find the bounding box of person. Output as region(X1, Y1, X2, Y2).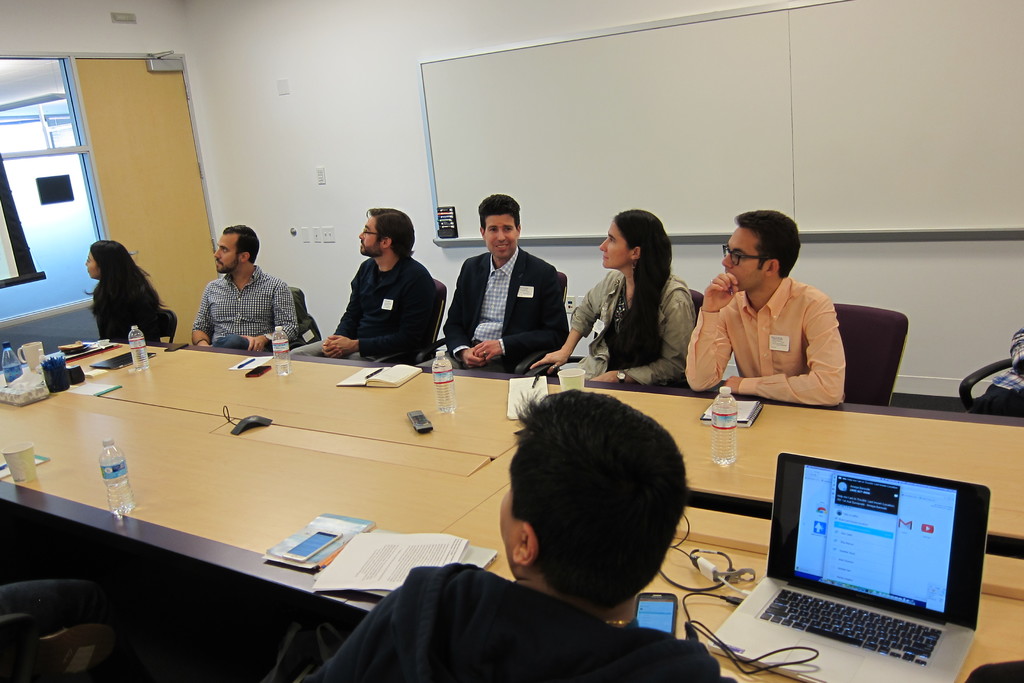
region(421, 192, 570, 372).
